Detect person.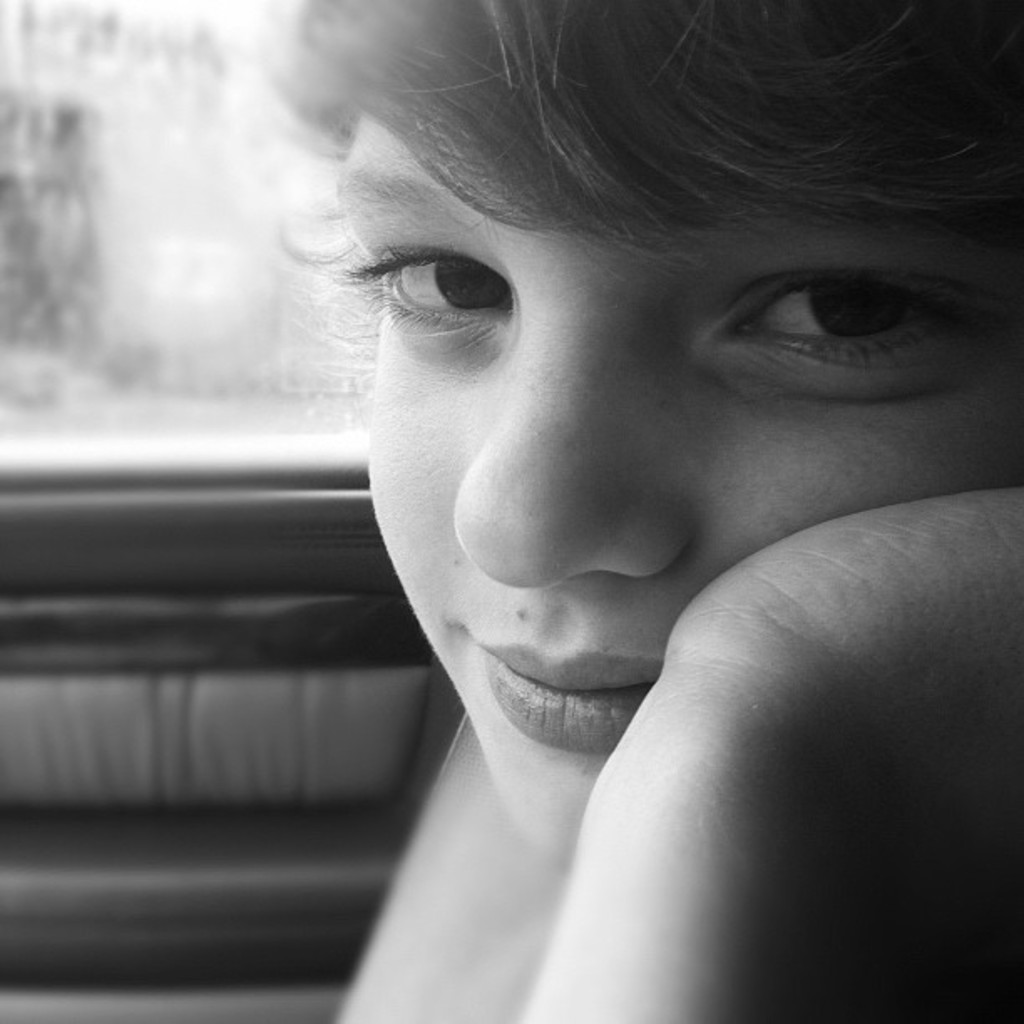
Detected at box(212, 0, 1023, 977).
